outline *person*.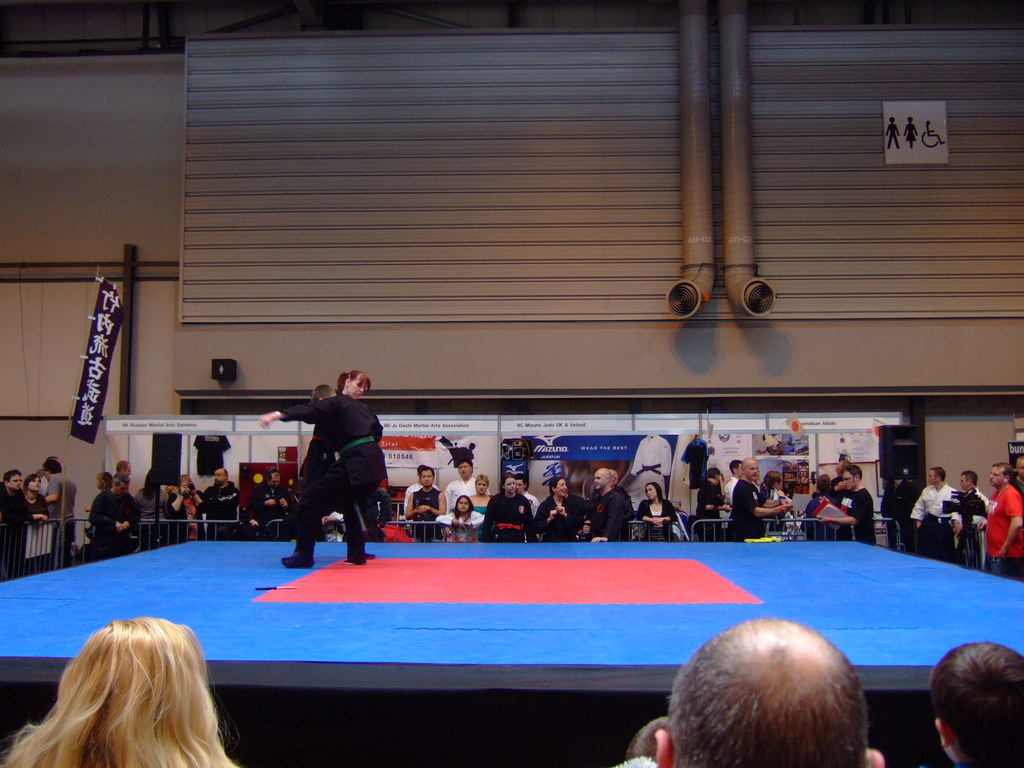
Outline: region(537, 477, 586, 541).
